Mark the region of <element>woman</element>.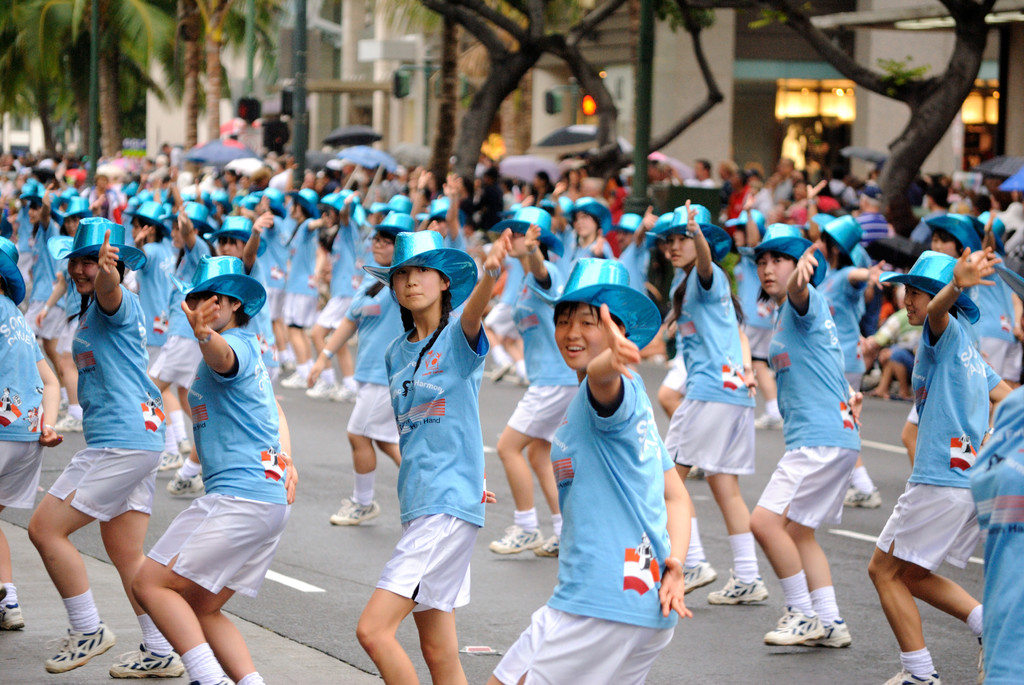
Region: box(347, 230, 522, 684).
